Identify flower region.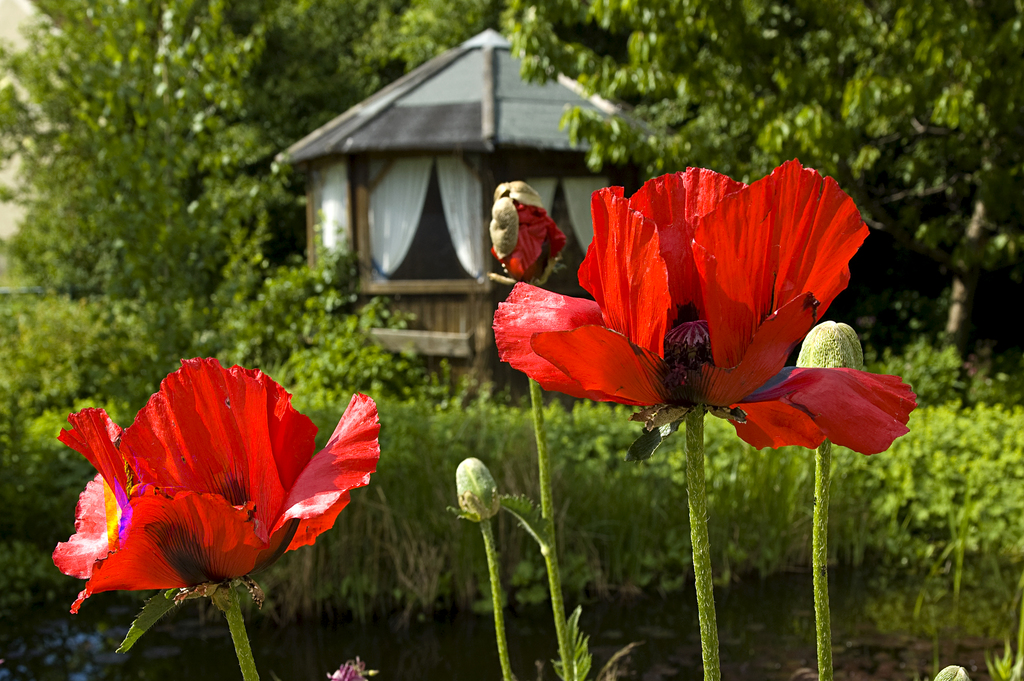
Region: pyautogui.locateOnScreen(491, 156, 916, 461).
